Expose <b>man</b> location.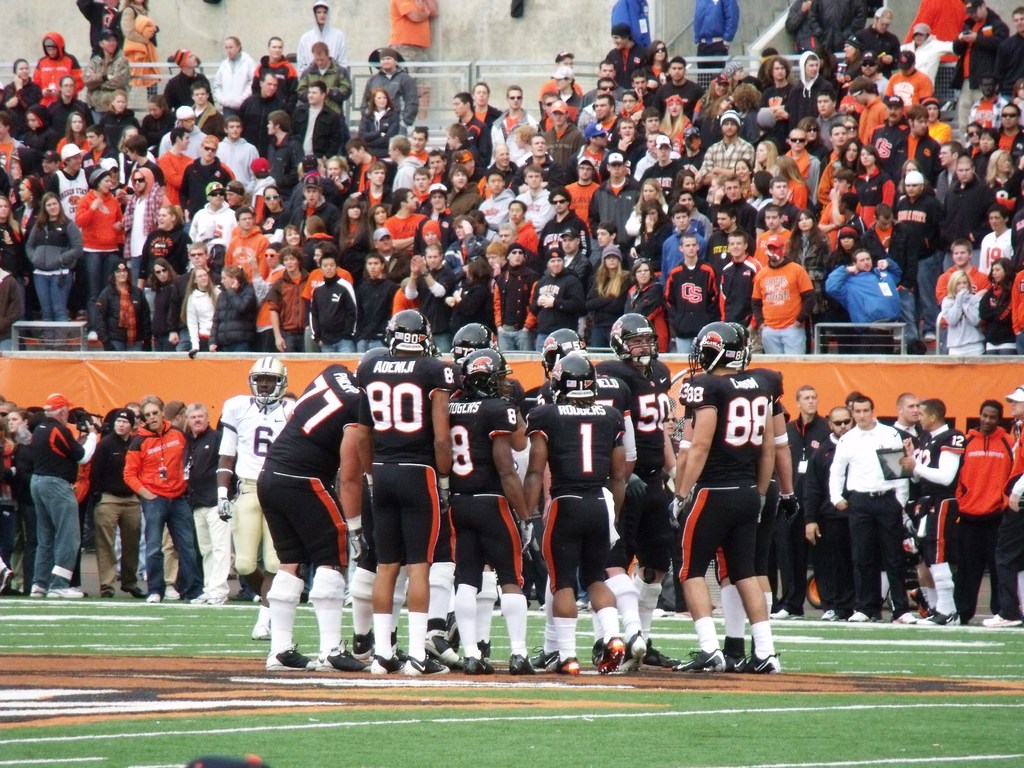
Exposed at (left=646, top=135, right=684, bottom=198).
